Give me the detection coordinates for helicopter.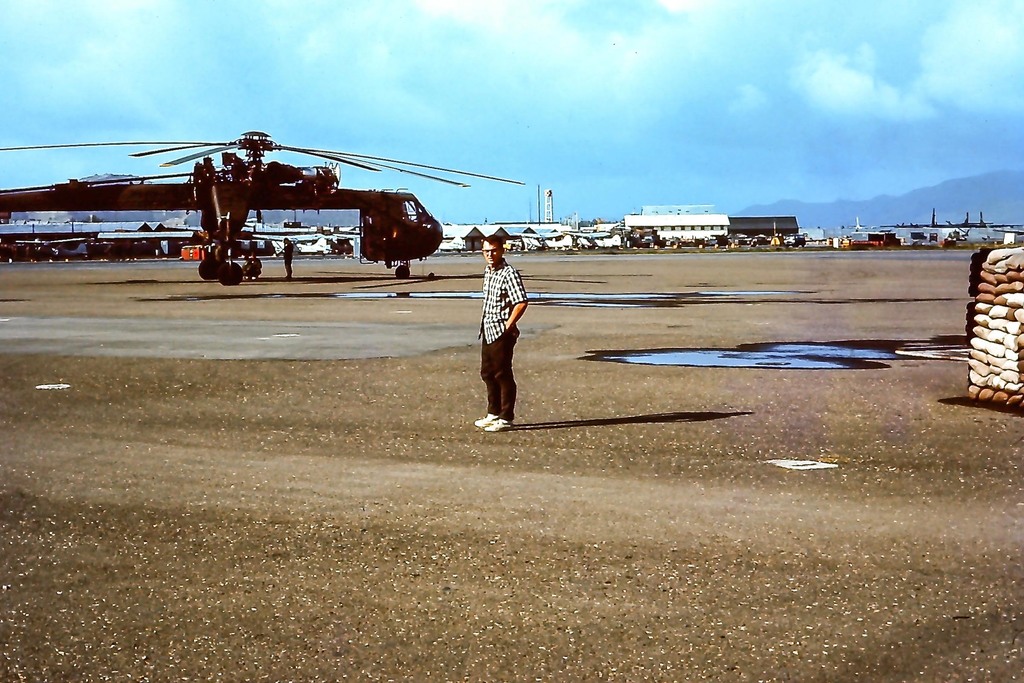
(0, 117, 536, 286).
